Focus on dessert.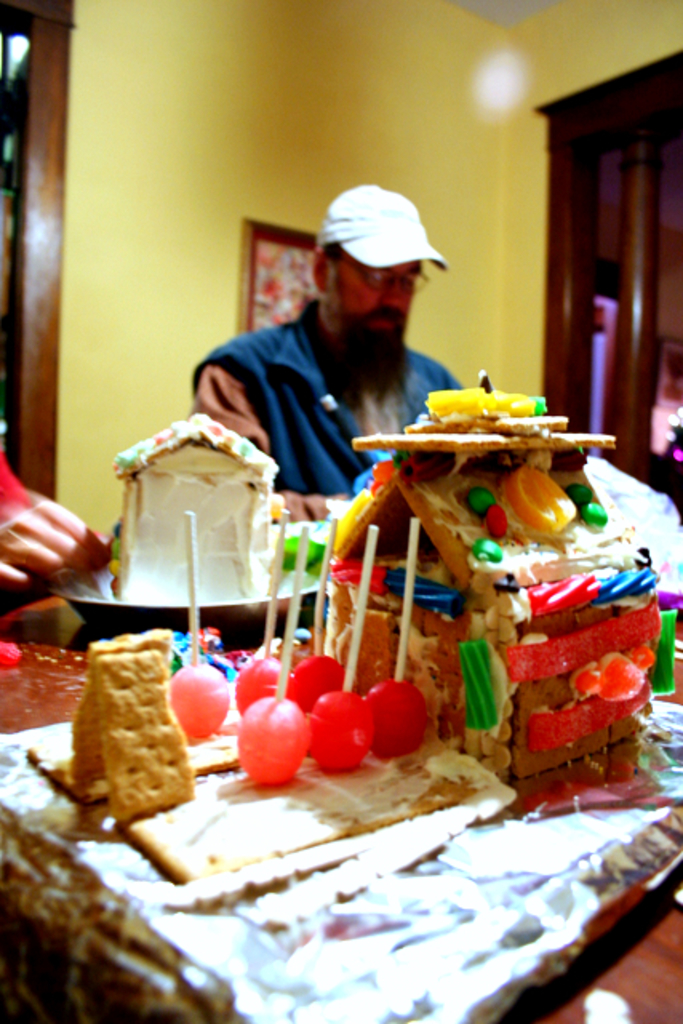
Focused at l=59, t=622, r=178, b=781.
